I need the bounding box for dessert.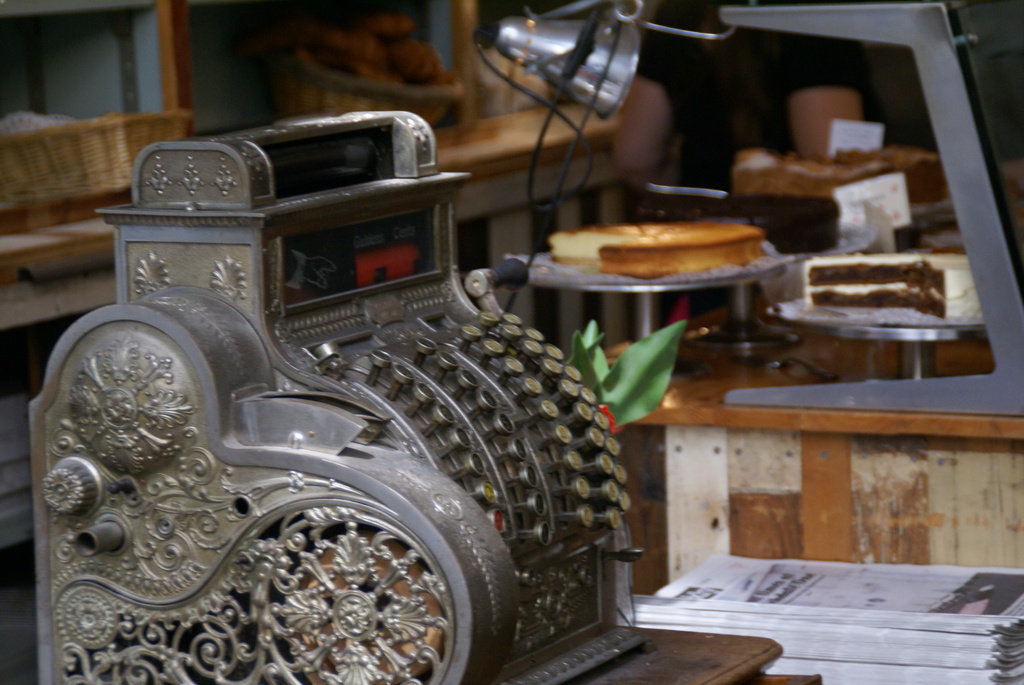
Here it is: 541/219/765/278.
